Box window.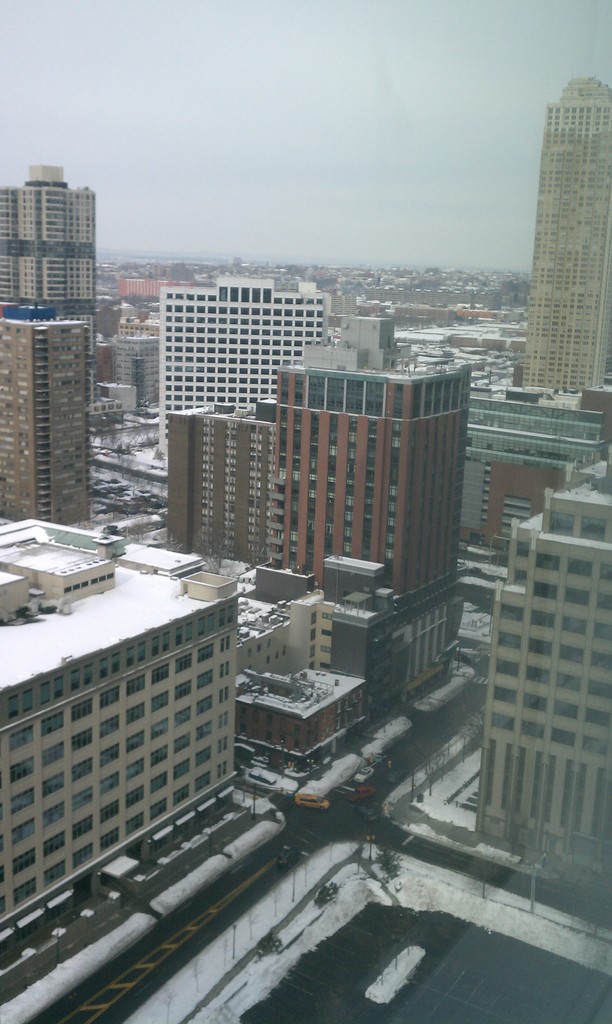
600 564 611 582.
